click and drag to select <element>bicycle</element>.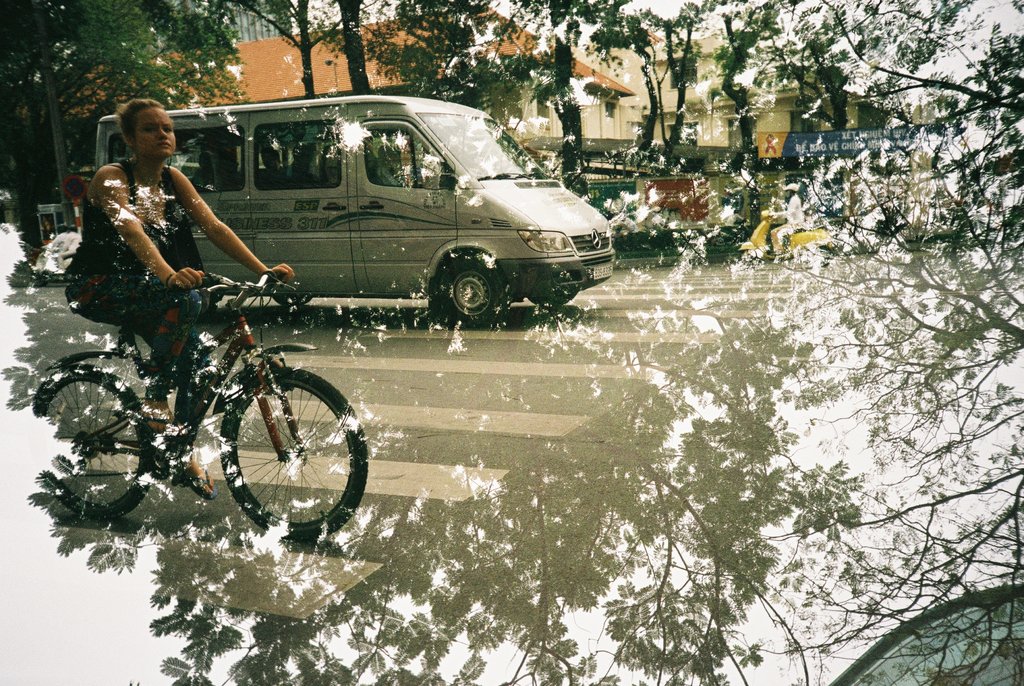
Selection: 29/263/380/537.
